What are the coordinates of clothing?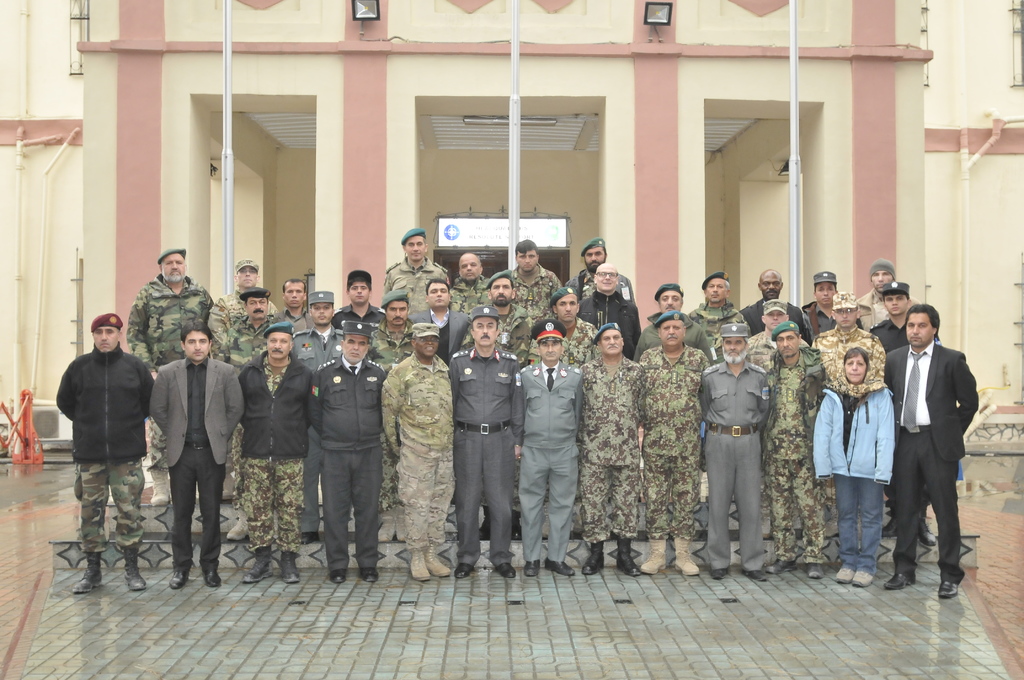
select_region(144, 357, 243, 537).
